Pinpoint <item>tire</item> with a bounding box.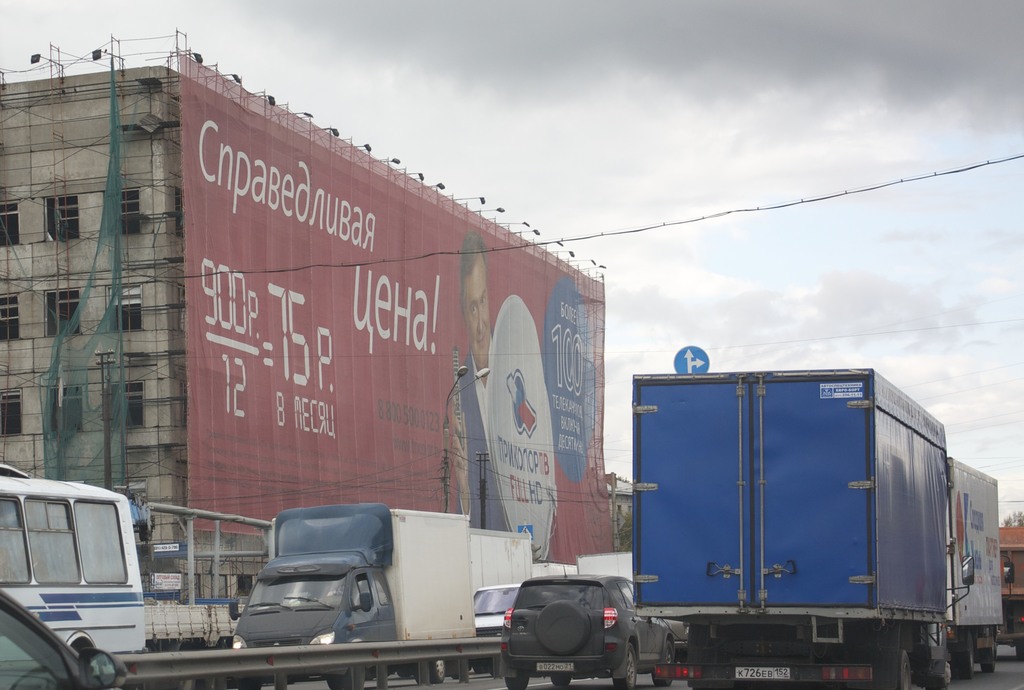
region(506, 657, 524, 689).
